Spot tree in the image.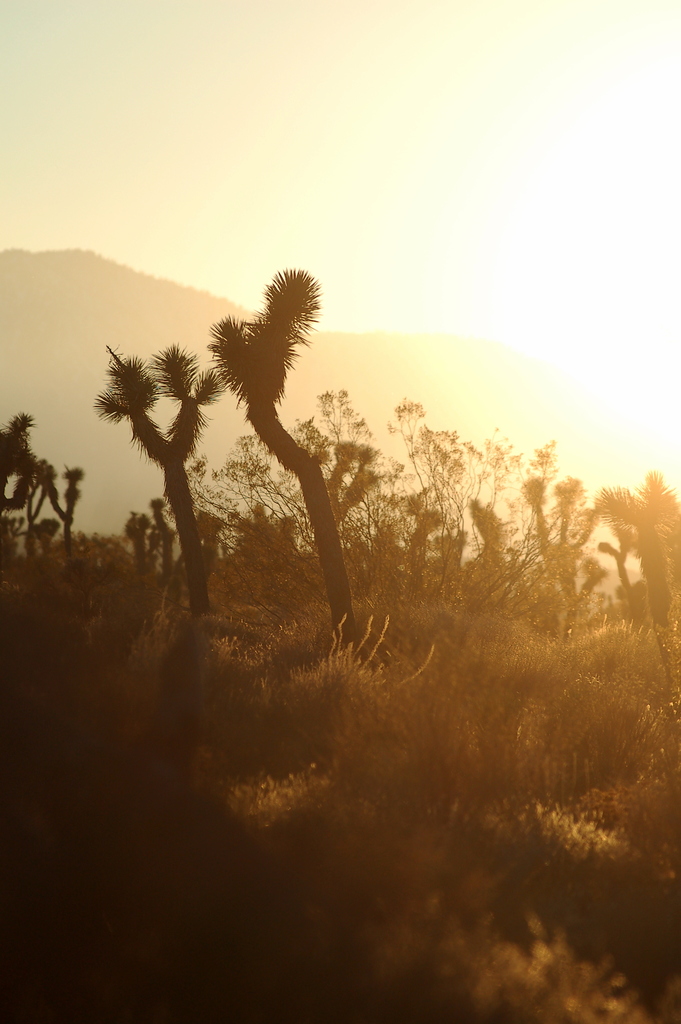
tree found at region(94, 346, 229, 620).
